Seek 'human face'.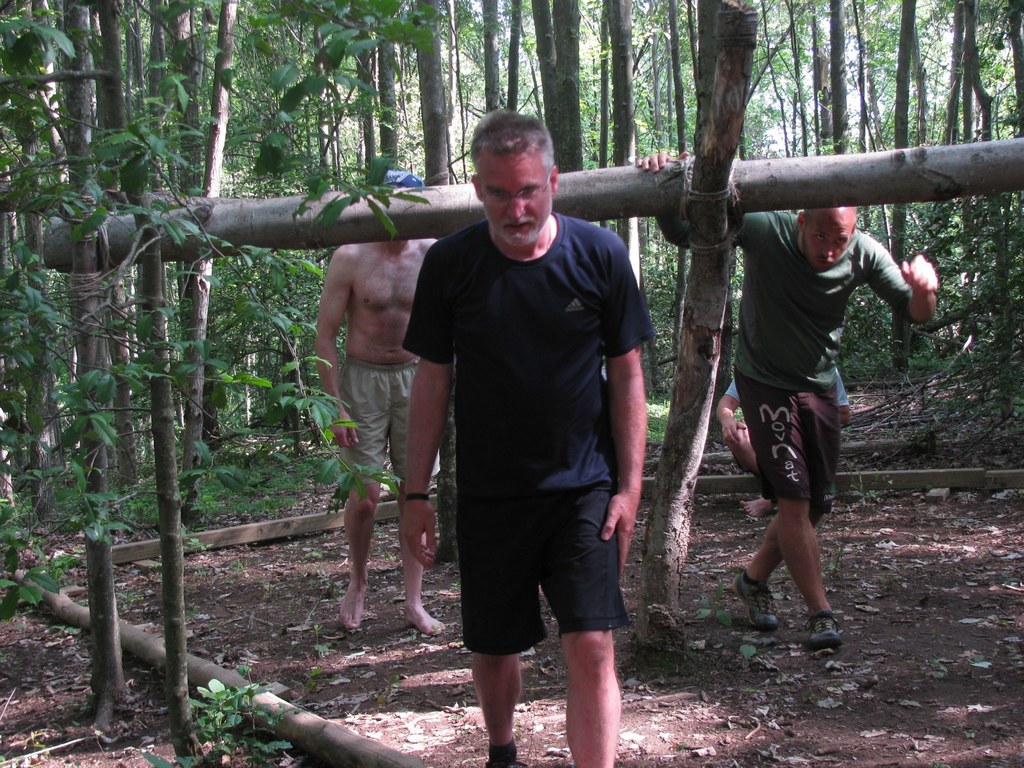
476/145/554/248.
